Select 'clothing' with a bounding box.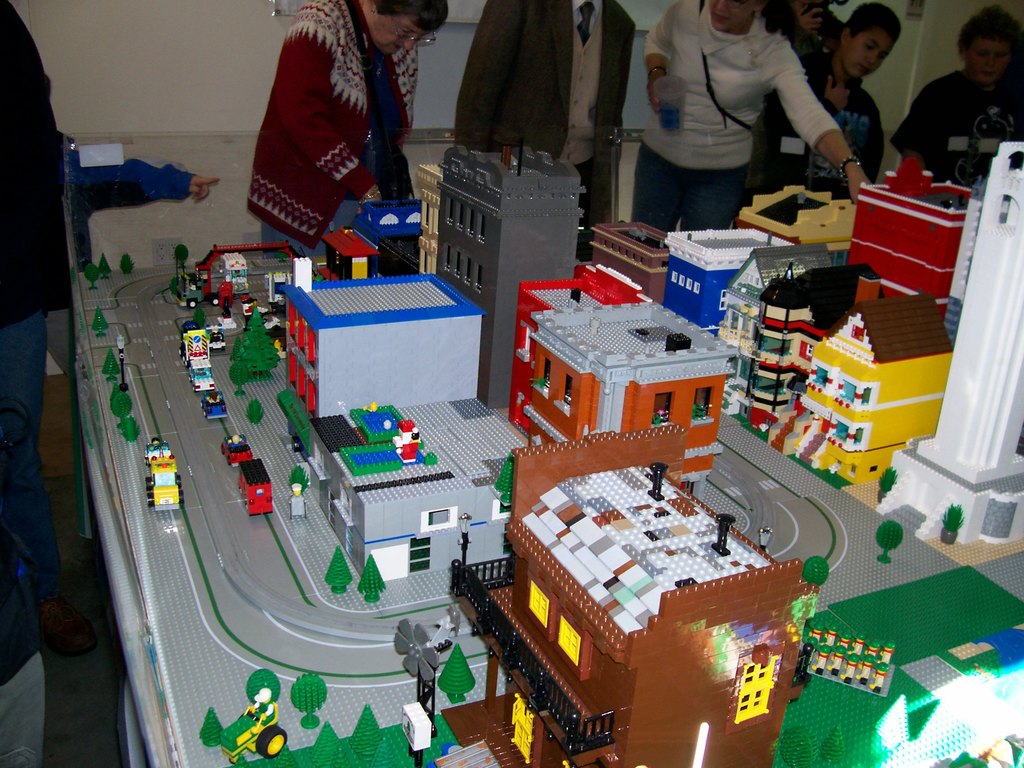
{"left": 3, "top": 0, "right": 131, "bottom": 674}.
